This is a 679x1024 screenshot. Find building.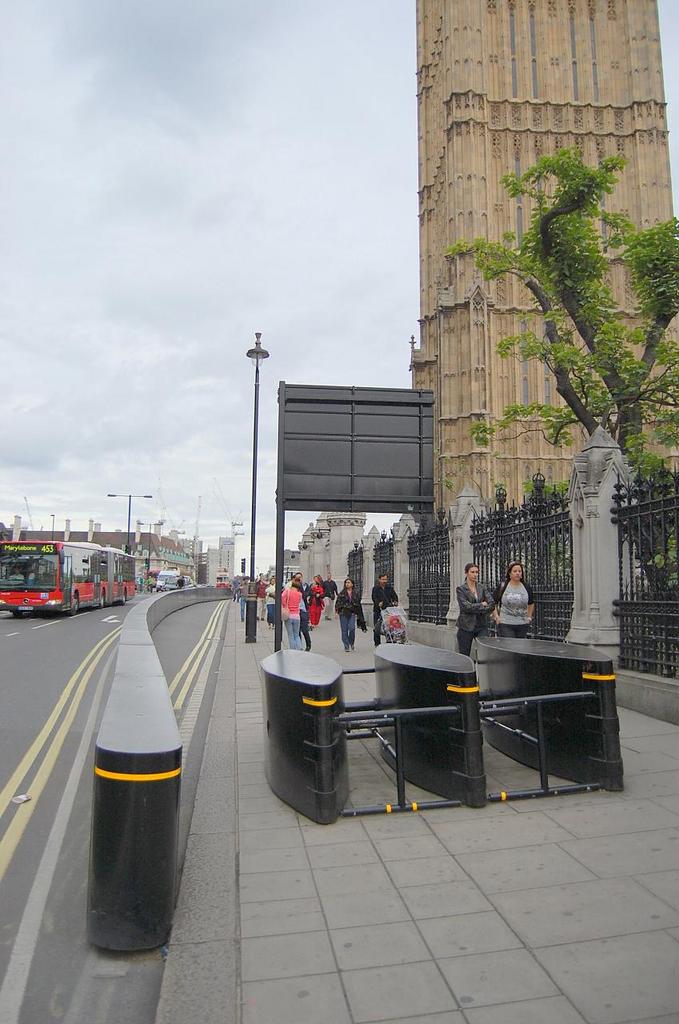
Bounding box: box(412, 0, 678, 540).
